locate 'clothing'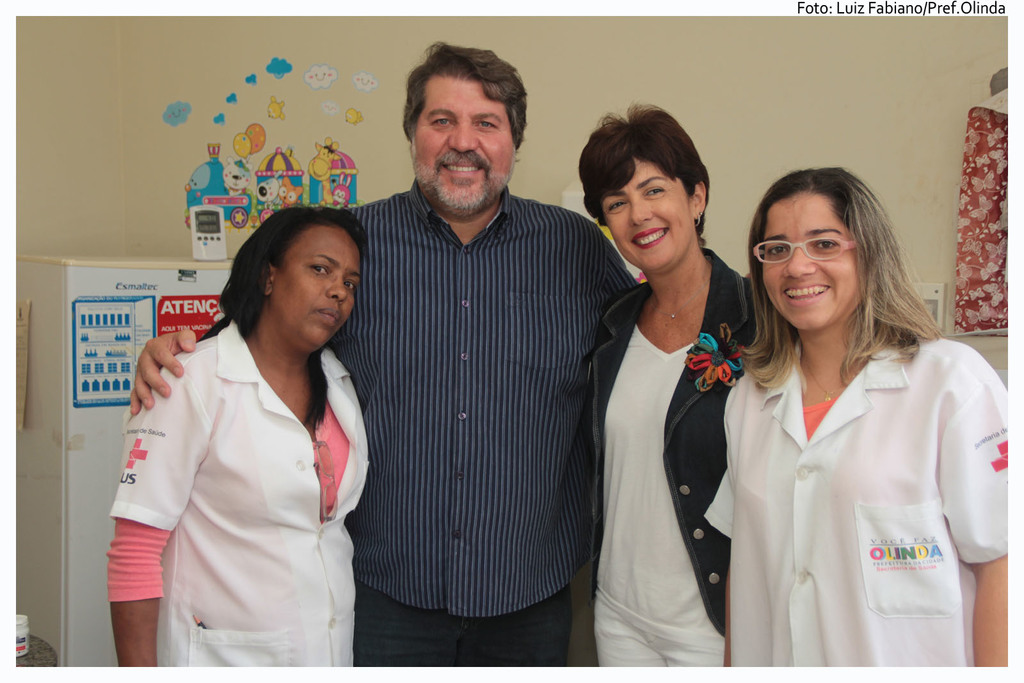
(343, 176, 642, 682)
